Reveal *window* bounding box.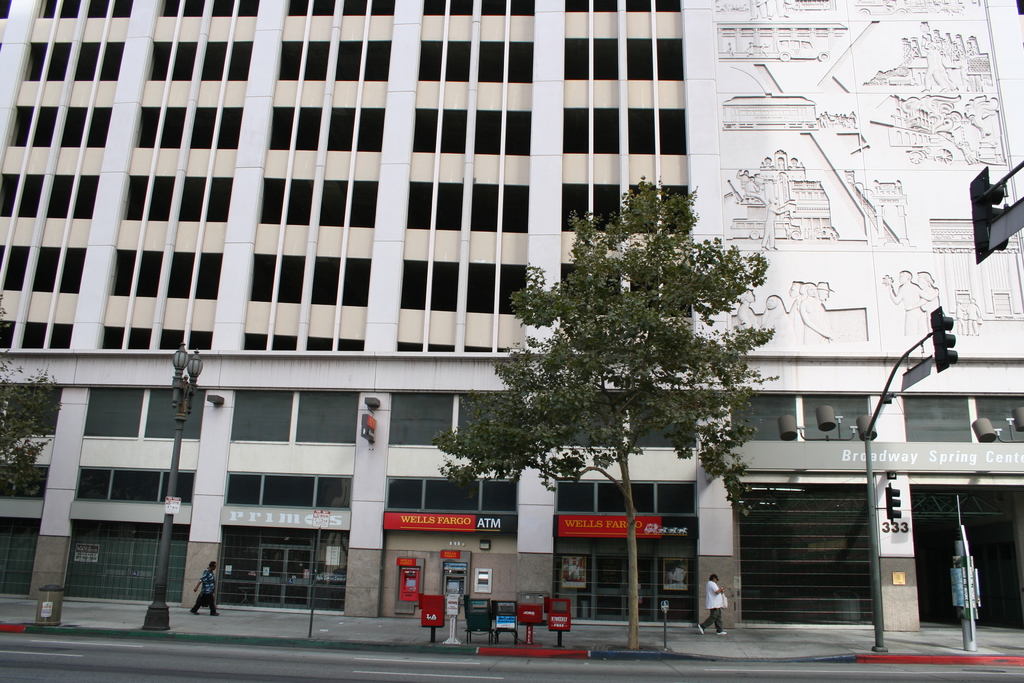
Revealed: 587, 391, 697, 452.
